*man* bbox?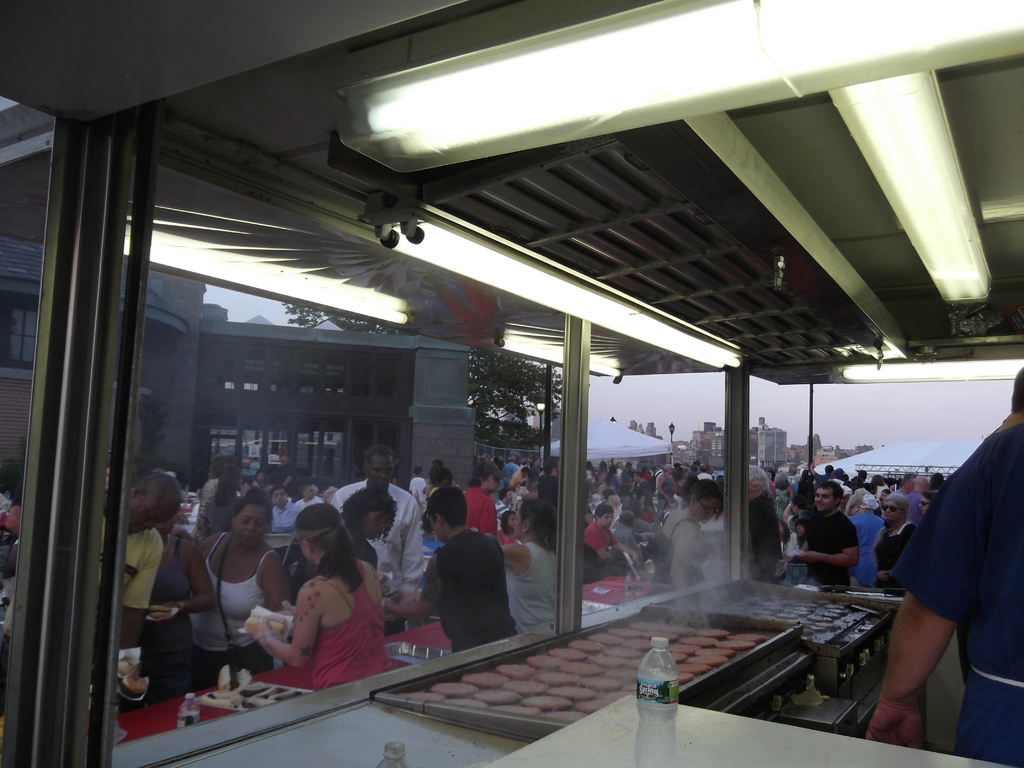
detection(392, 456, 401, 489)
